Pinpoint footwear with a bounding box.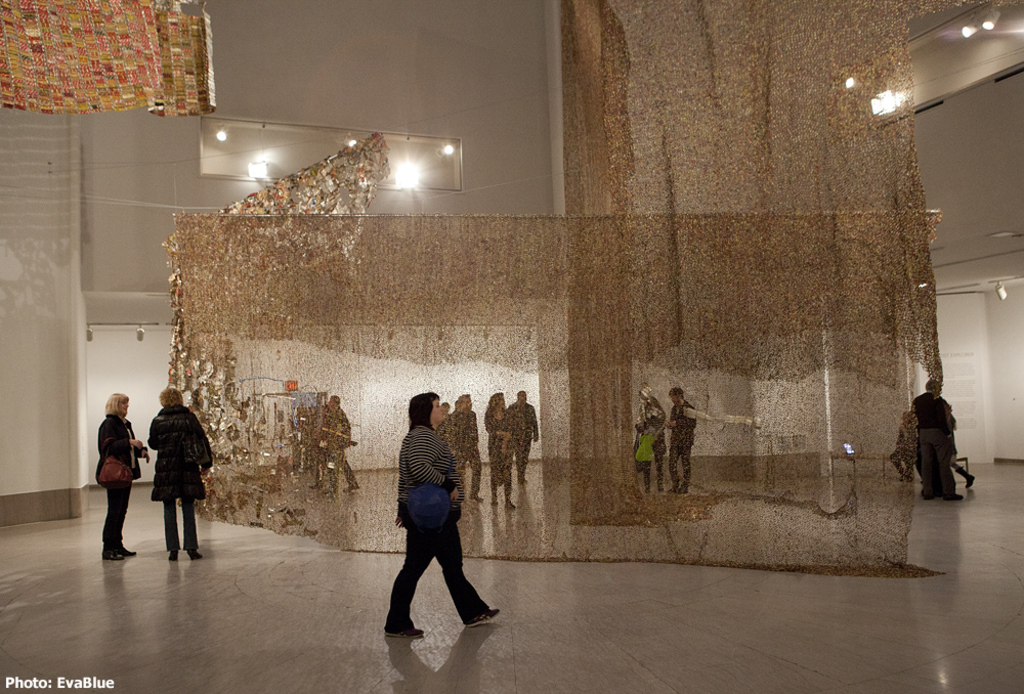
BBox(187, 544, 202, 561).
